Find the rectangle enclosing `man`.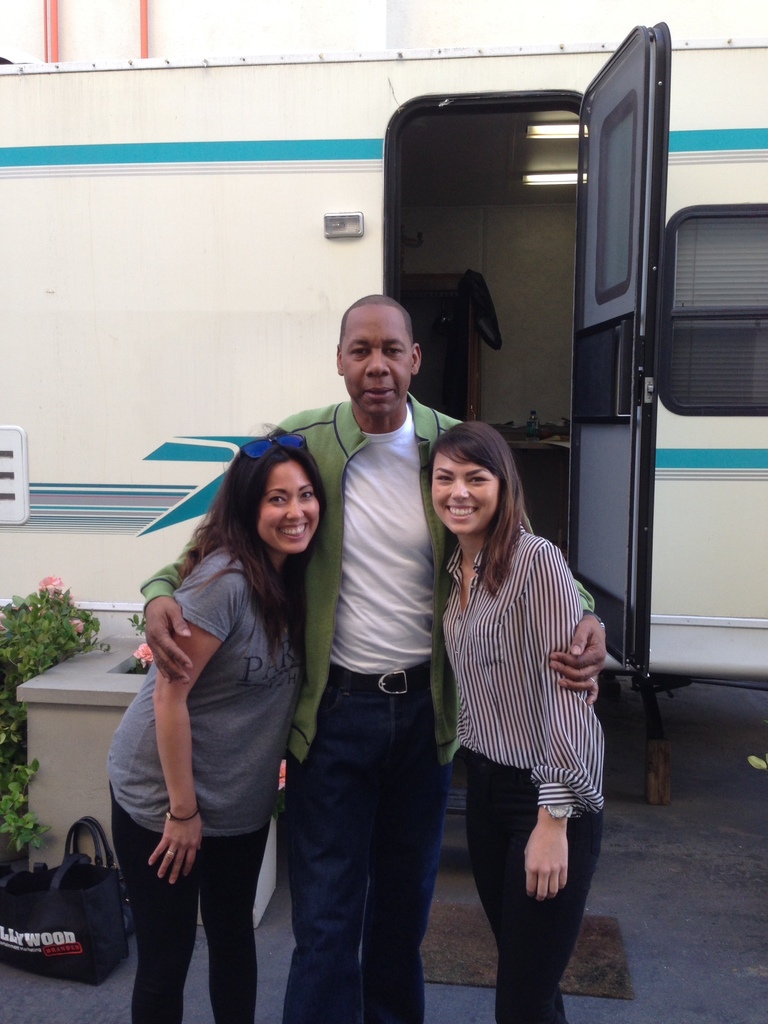
140, 290, 604, 1023.
